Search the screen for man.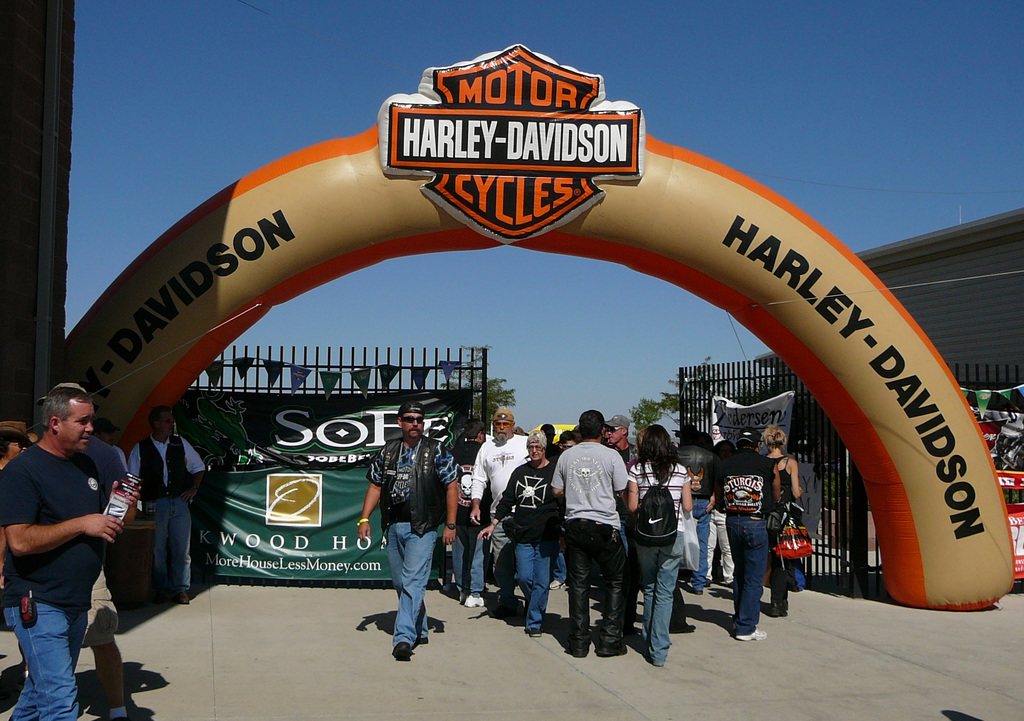
Found at 358/400/462/658.
